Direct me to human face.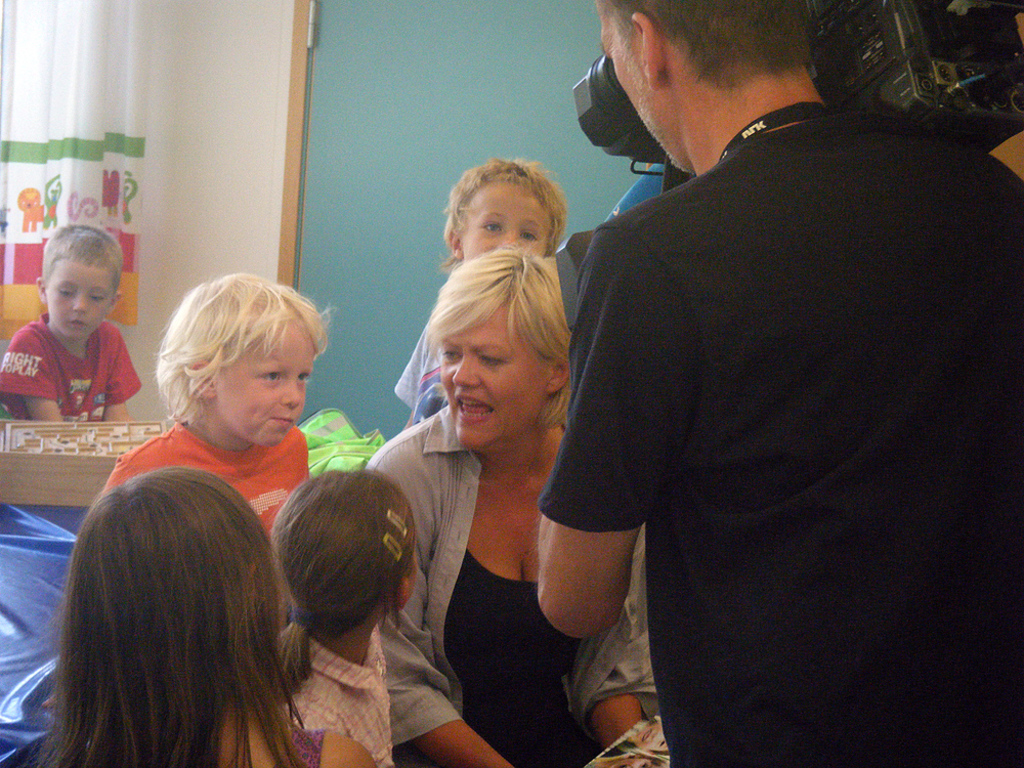
Direction: {"left": 598, "top": 38, "right": 676, "bottom": 172}.
